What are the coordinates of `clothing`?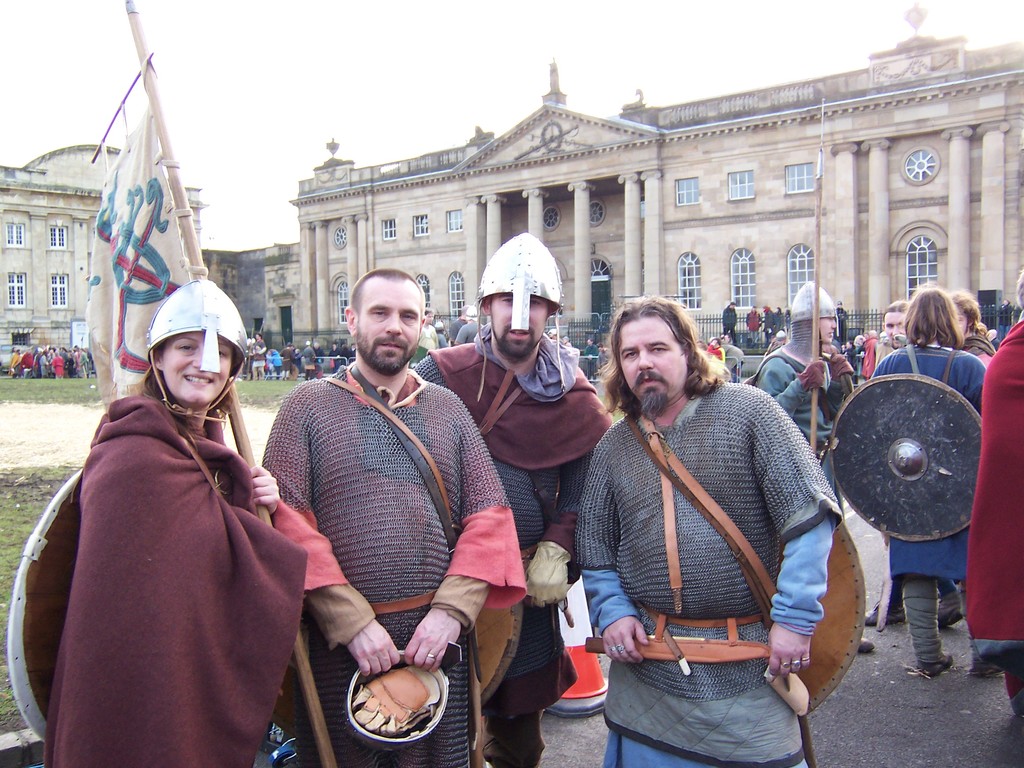
(x1=869, y1=341, x2=988, y2=666).
